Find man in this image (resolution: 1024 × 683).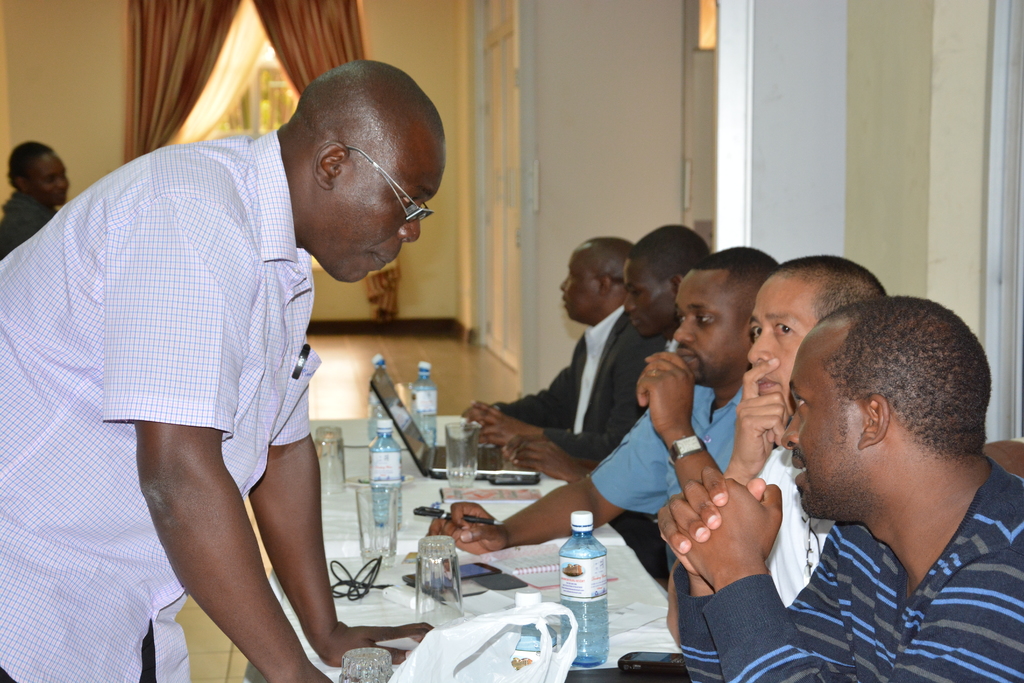
495 219 716 587.
